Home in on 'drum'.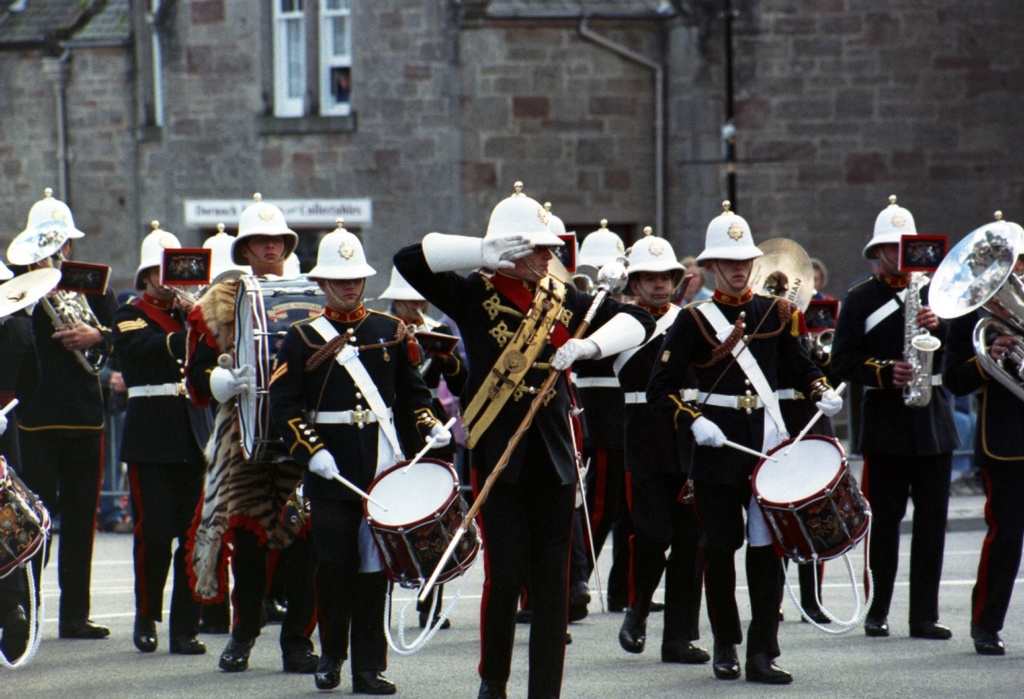
Homed in at 750 436 875 565.
